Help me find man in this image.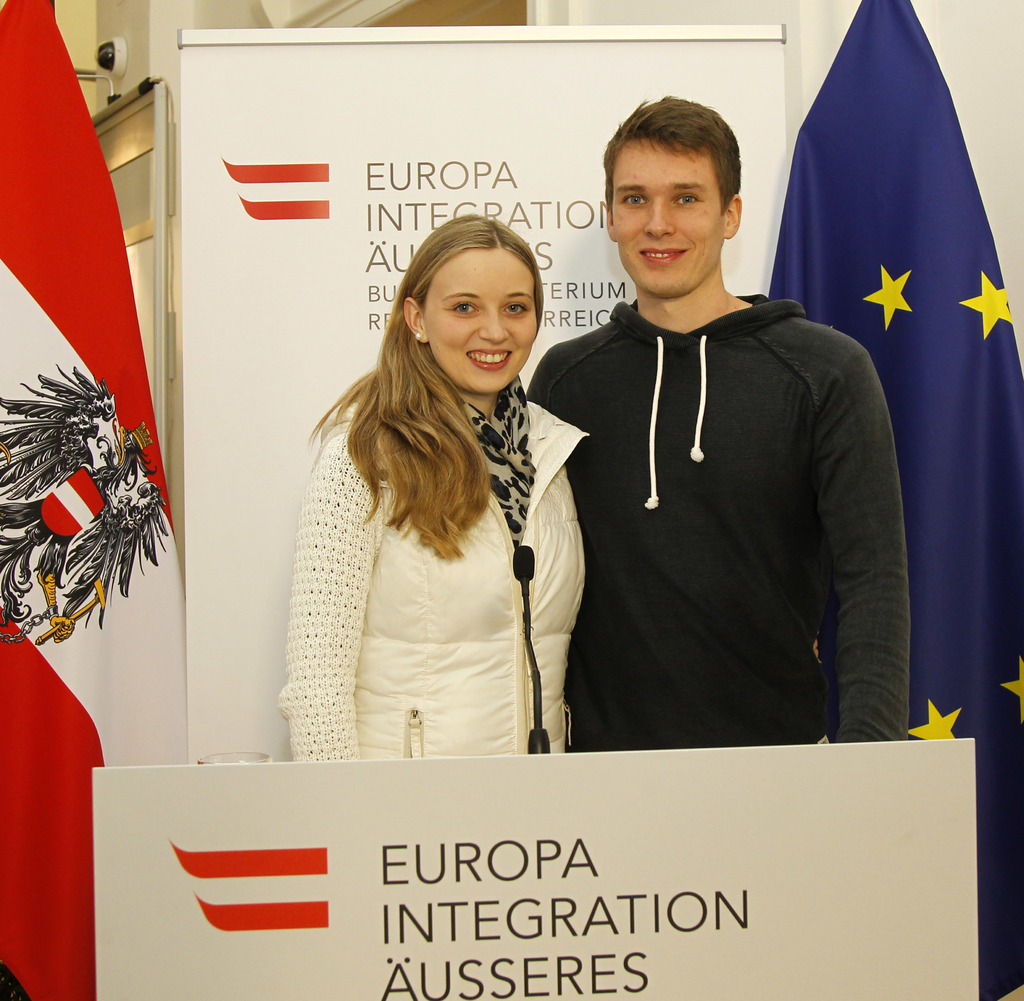
Found it: BBox(509, 45, 920, 803).
